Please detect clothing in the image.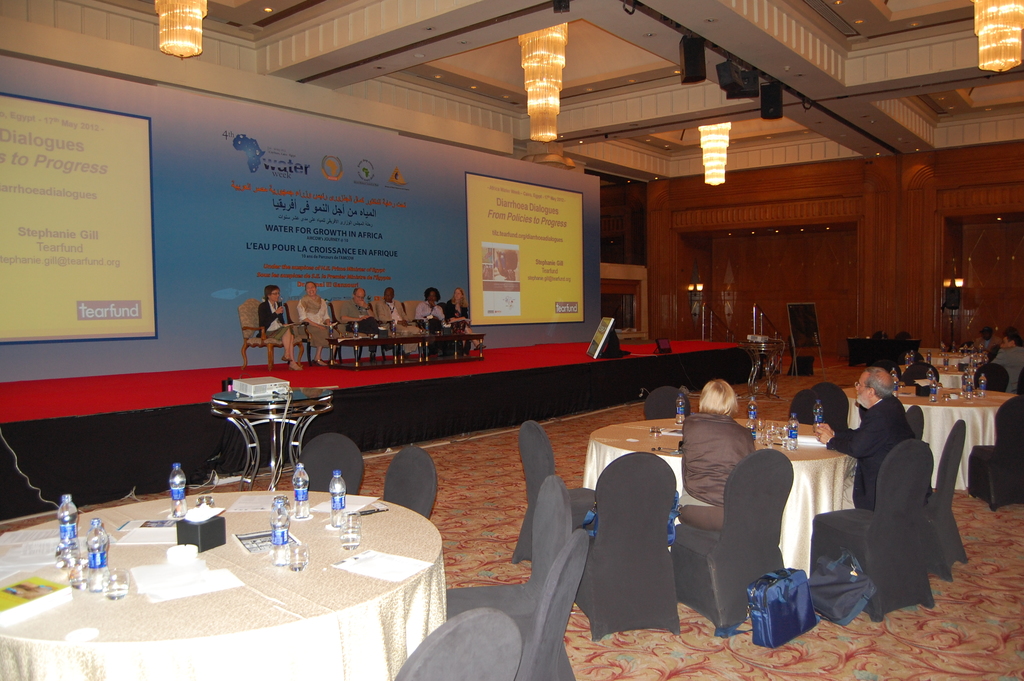
left=378, top=295, right=414, bottom=350.
